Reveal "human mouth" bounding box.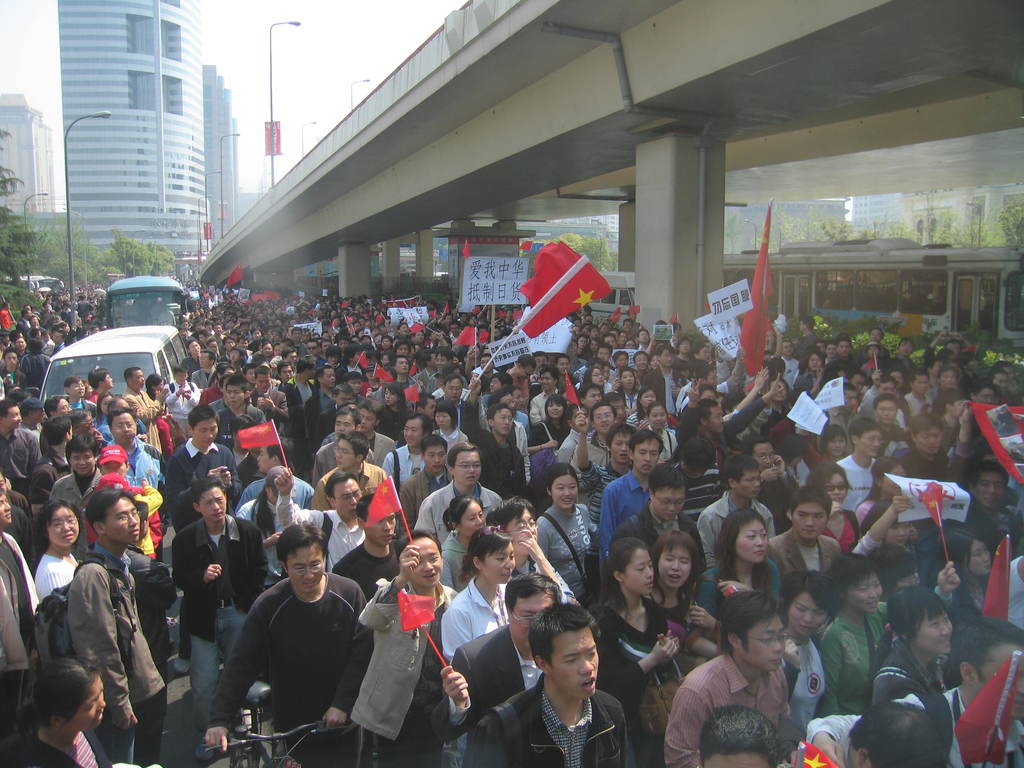
Revealed: [x1=655, y1=421, x2=664, y2=428].
